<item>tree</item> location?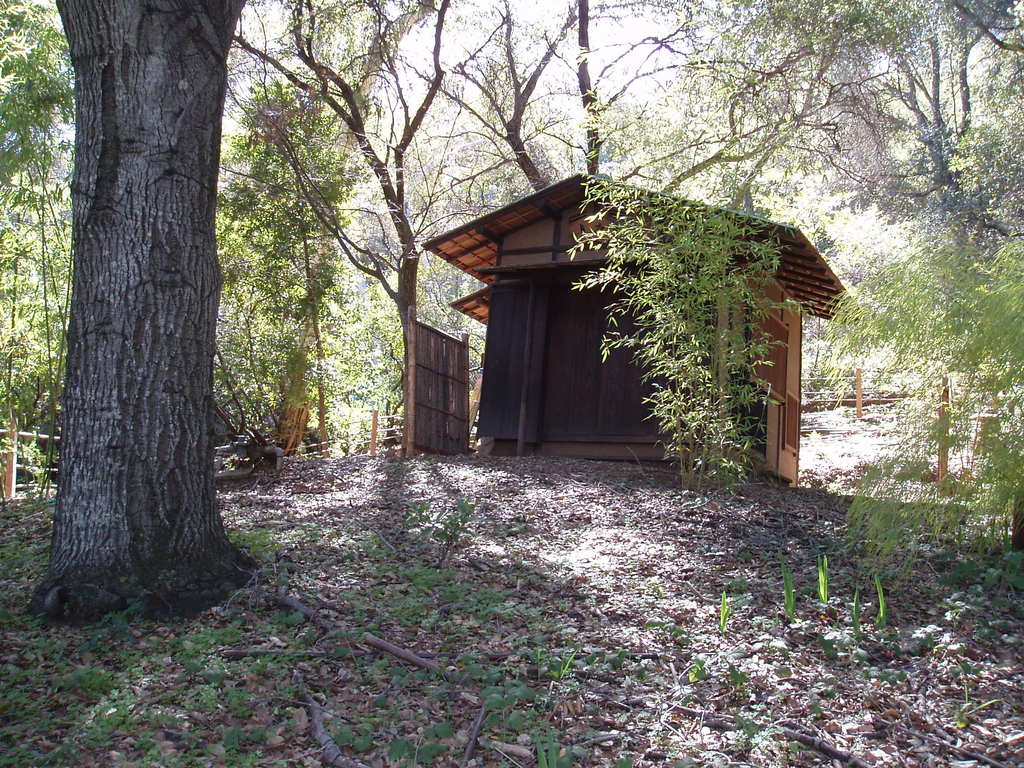
(x1=228, y1=0, x2=472, y2=410)
